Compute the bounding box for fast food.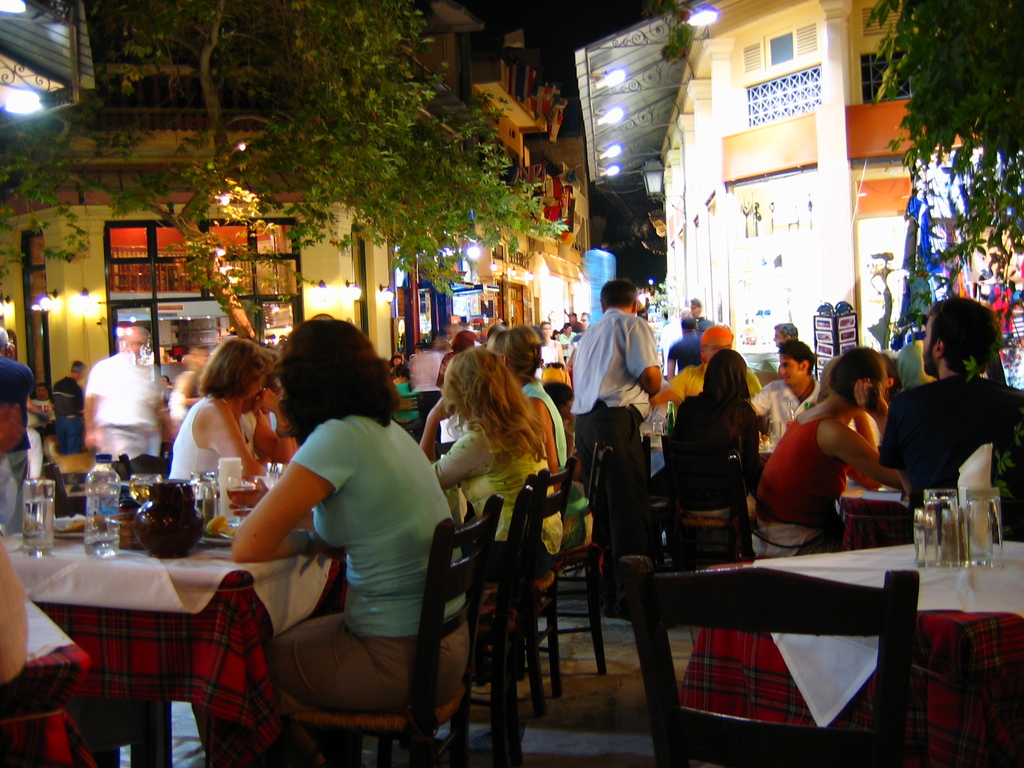
bbox=[205, 512, 227, 533].
